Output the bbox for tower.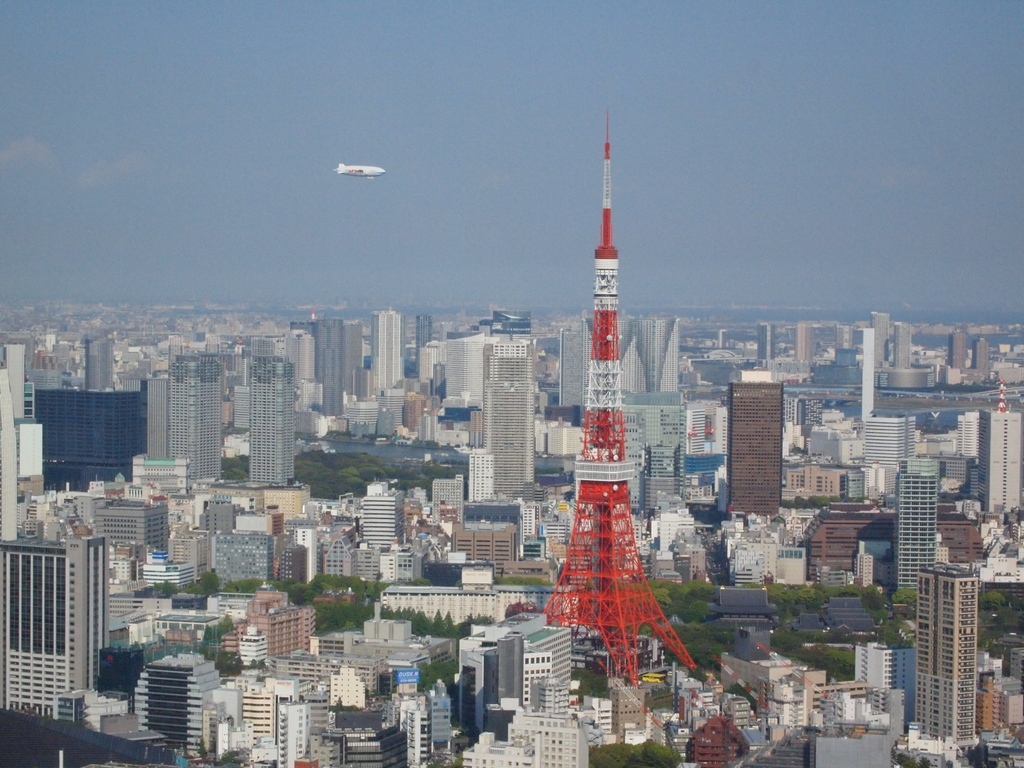
[left=984, top=408, right=1022, bottom=529].
